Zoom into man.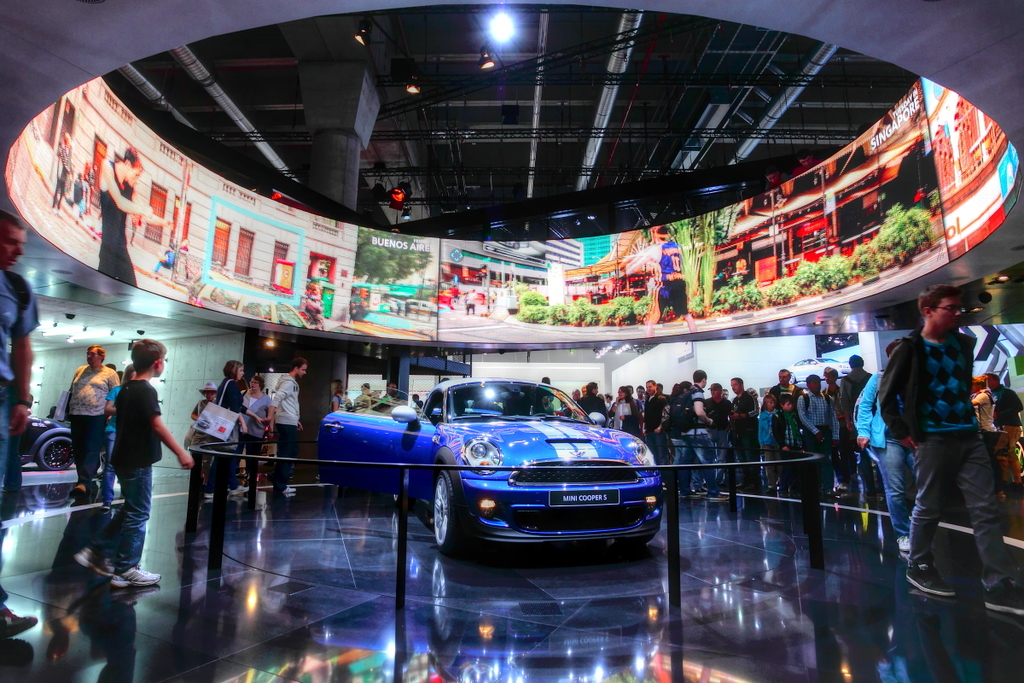
Zoom target: {"x1": 764, "y1": 366, "x2": 801, "y2": 412}.
